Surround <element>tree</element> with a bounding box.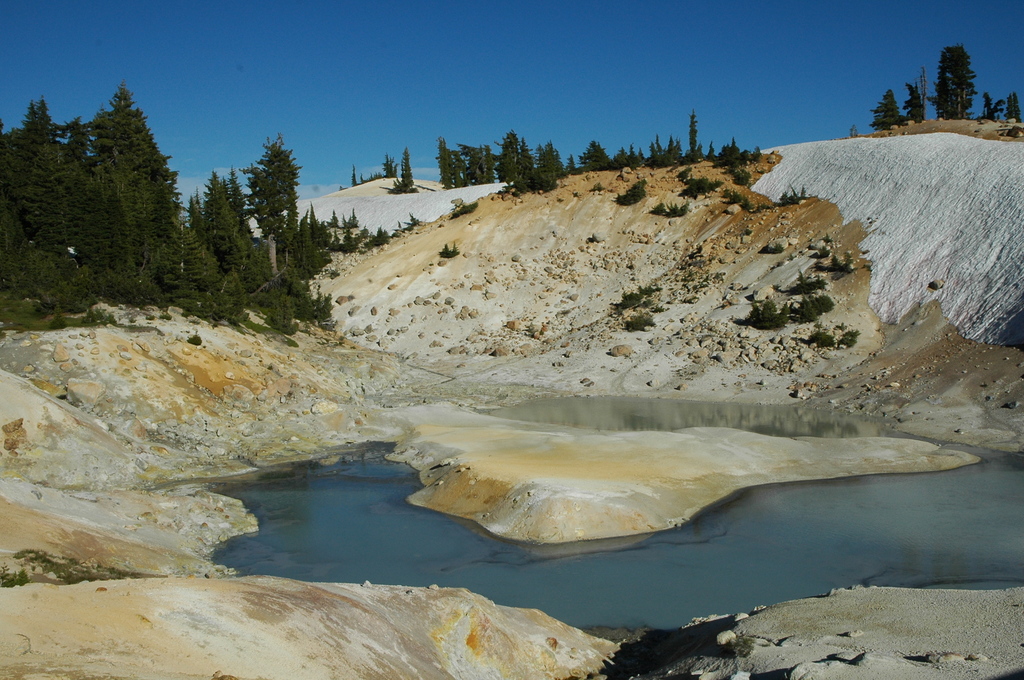
select_region(982, 86, 996, 125).
